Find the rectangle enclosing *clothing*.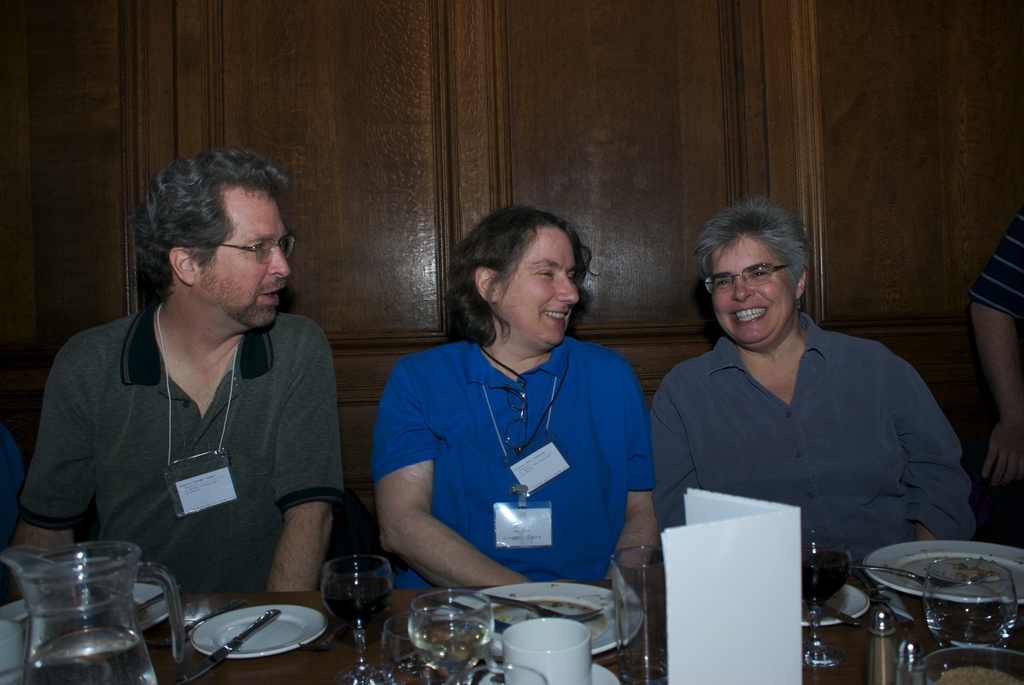
left=35, top=267, right=350, bottom=622.
